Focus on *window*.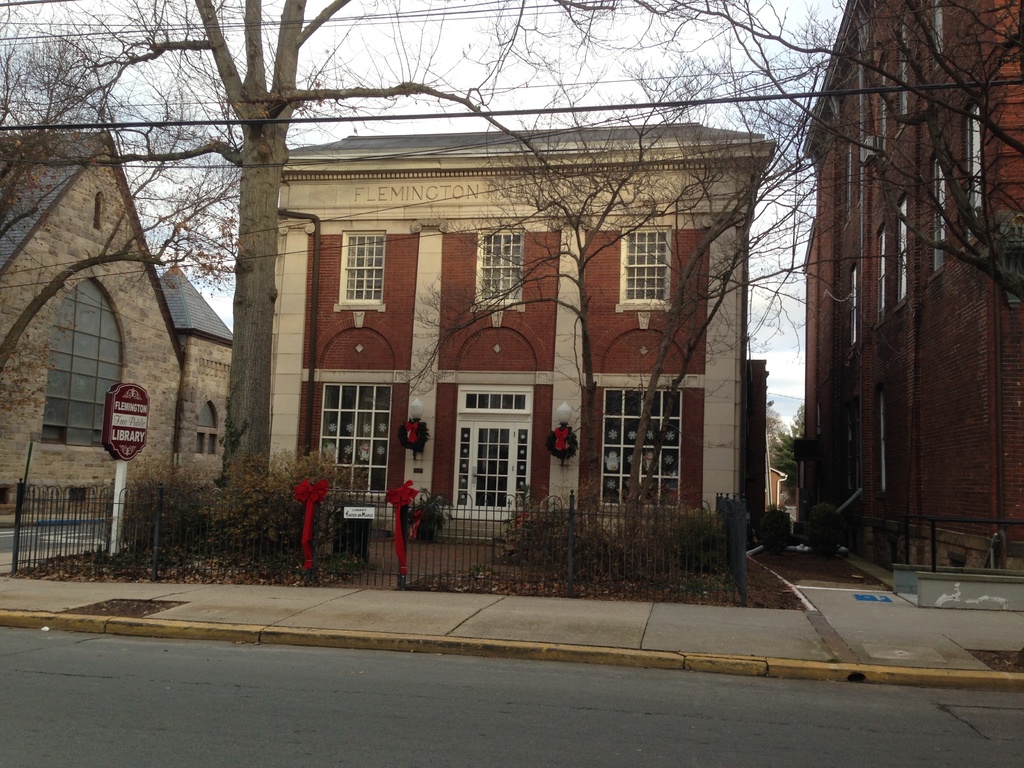
Focused at 847,274,860,349.
